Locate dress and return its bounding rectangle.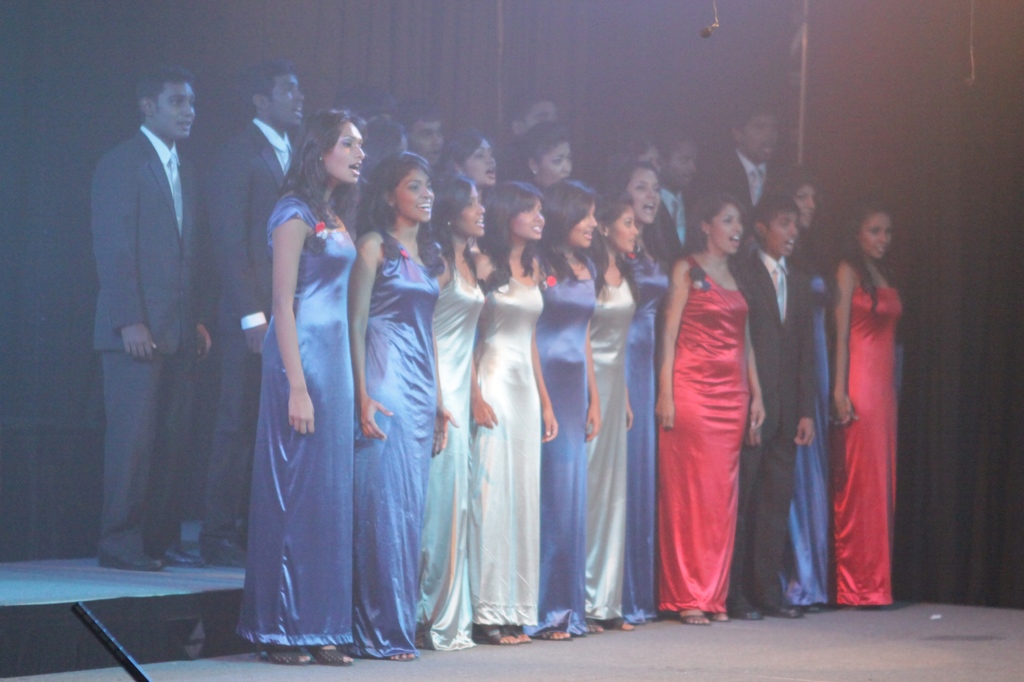
(657,231,756,612).
